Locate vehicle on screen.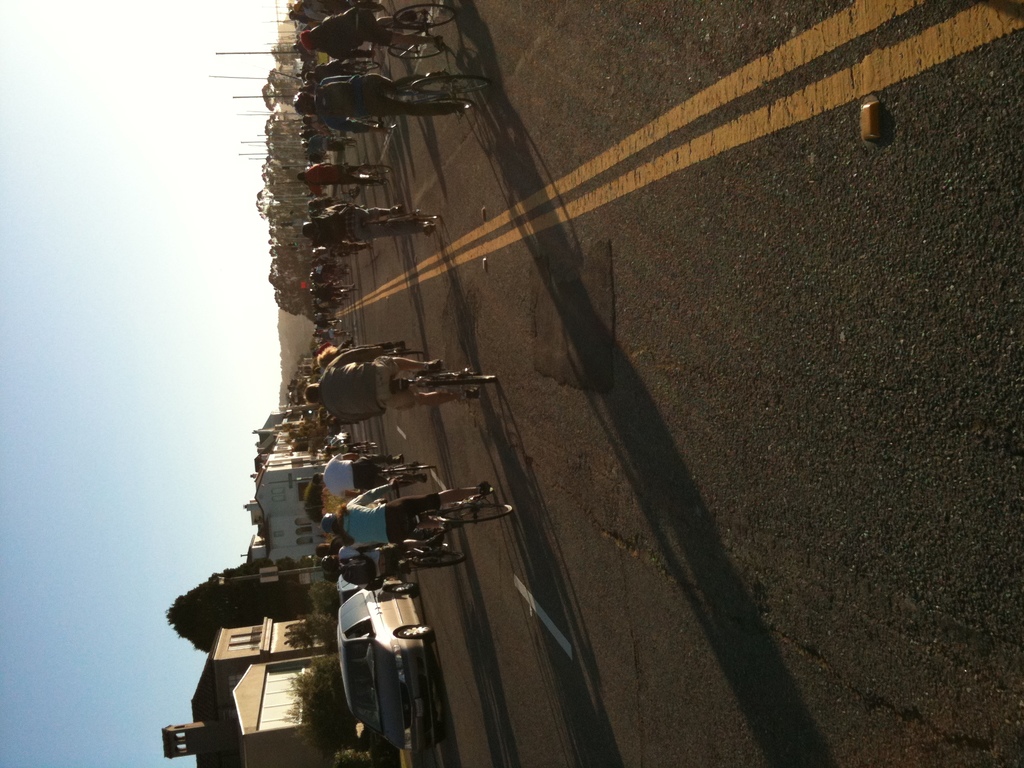
On screen at 374/349/425/358.
